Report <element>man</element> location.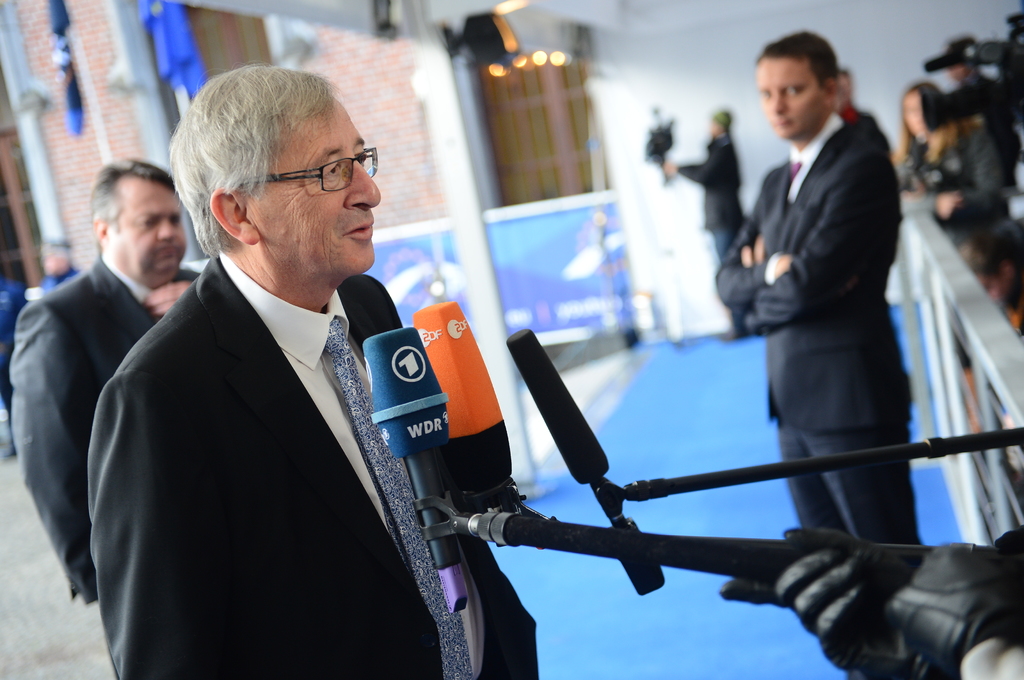
Report: {"left": 706, "top": 35, "right": 909, "bottom": 550}.
